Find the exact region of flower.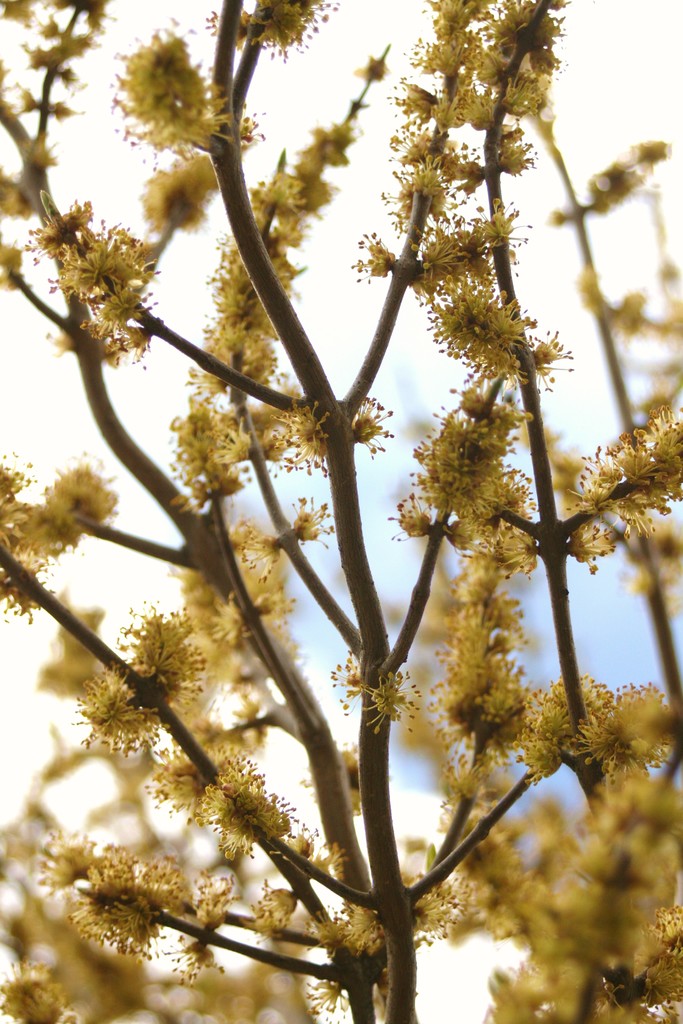
Exact region: x1=563 y1=683 x2=678 y2=793.
